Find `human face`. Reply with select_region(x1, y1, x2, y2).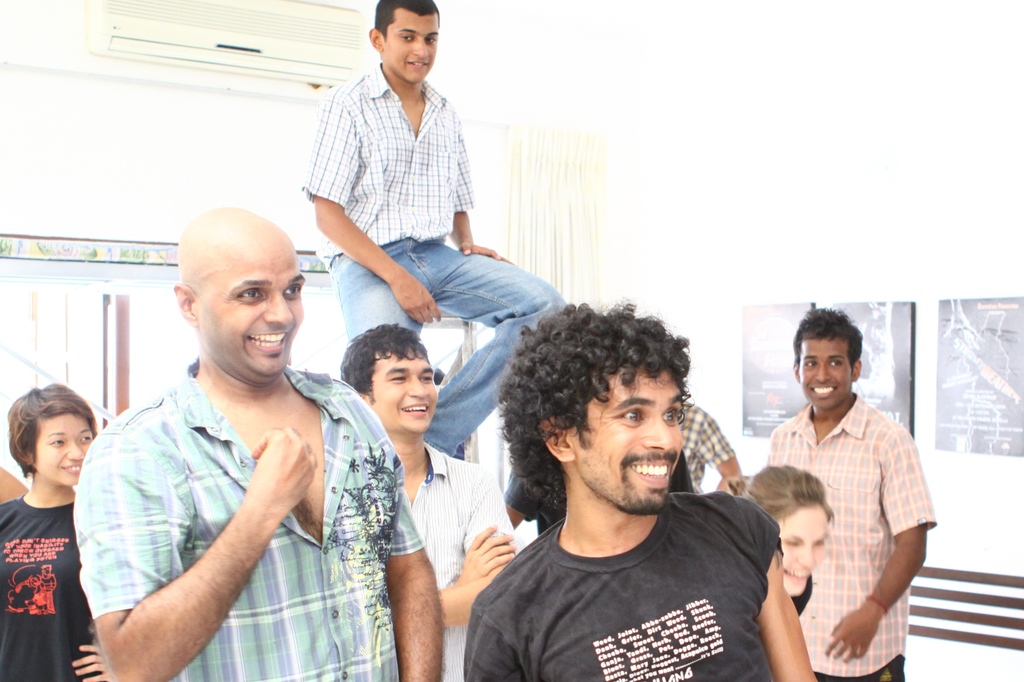
select_region(376, 14, 438, 84).
